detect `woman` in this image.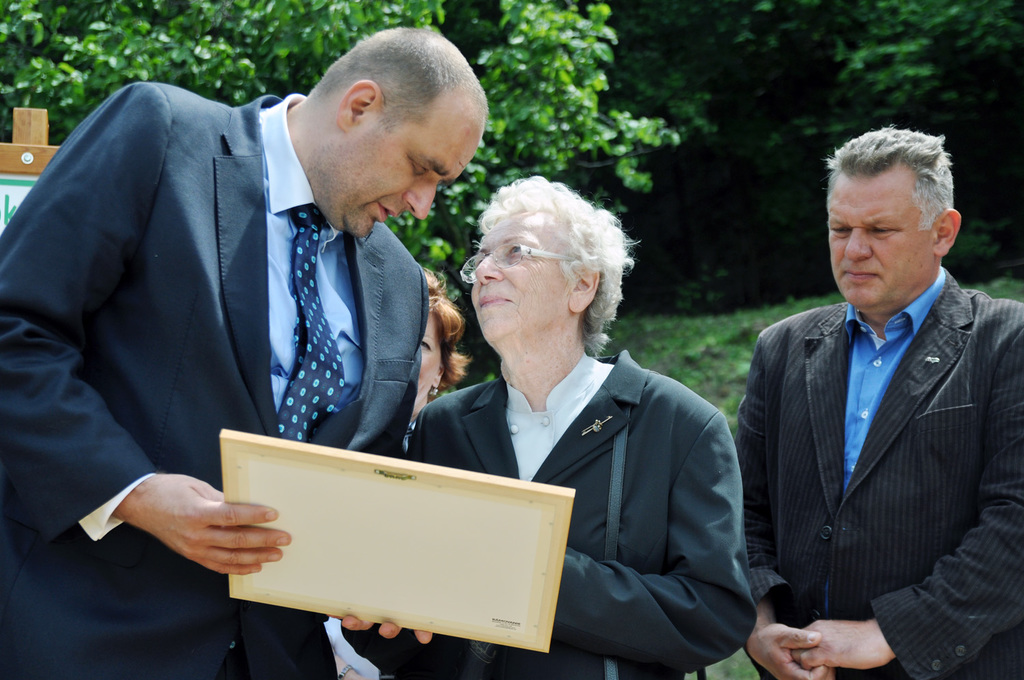
Detection: left=417, top=264, right=477, bottom=415.
